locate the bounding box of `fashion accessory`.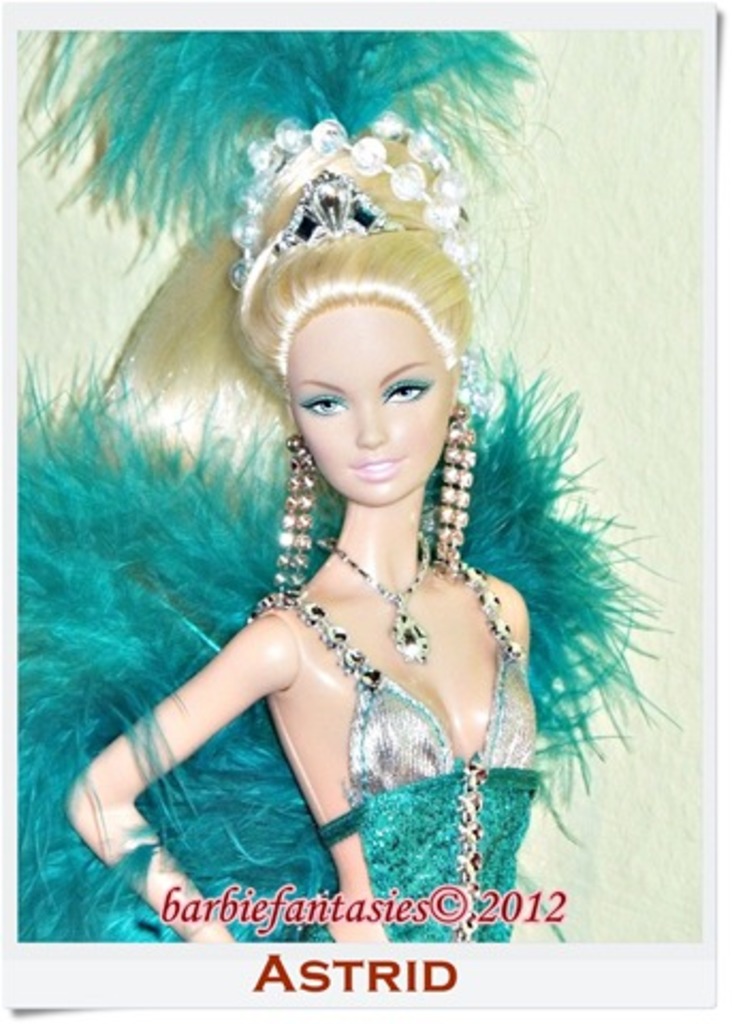
Bounding box: <bbox>267, 431, 322, 602</bbox>.
